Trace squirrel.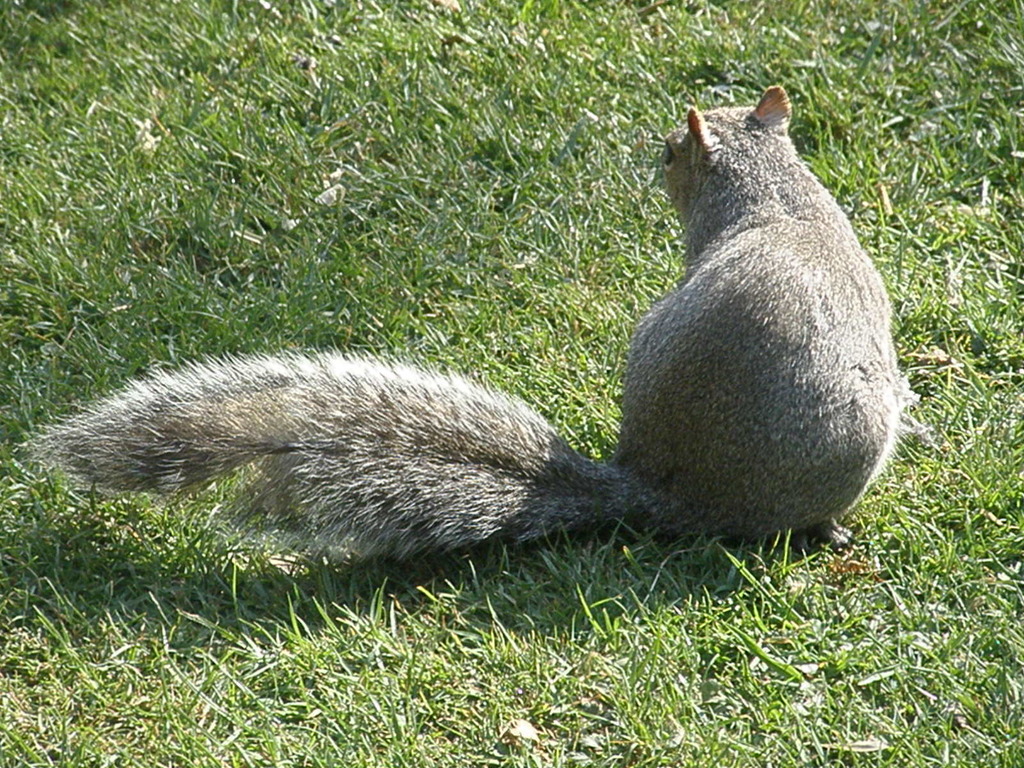
Traced to 24,85,923,559.
